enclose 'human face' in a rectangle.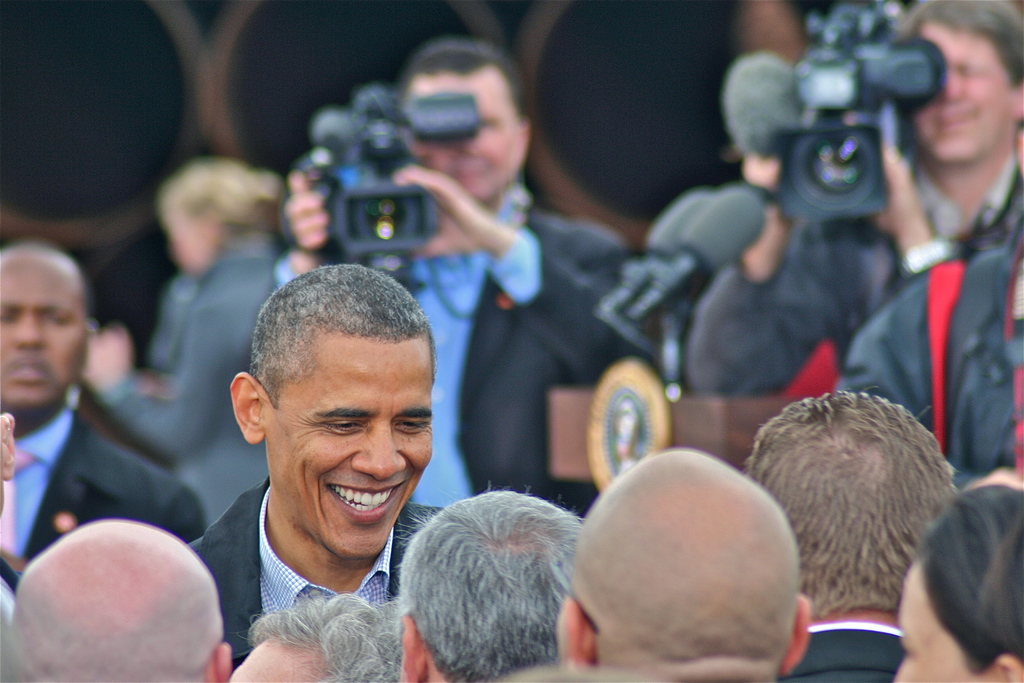
crop(911, 24, 1012, 167).
